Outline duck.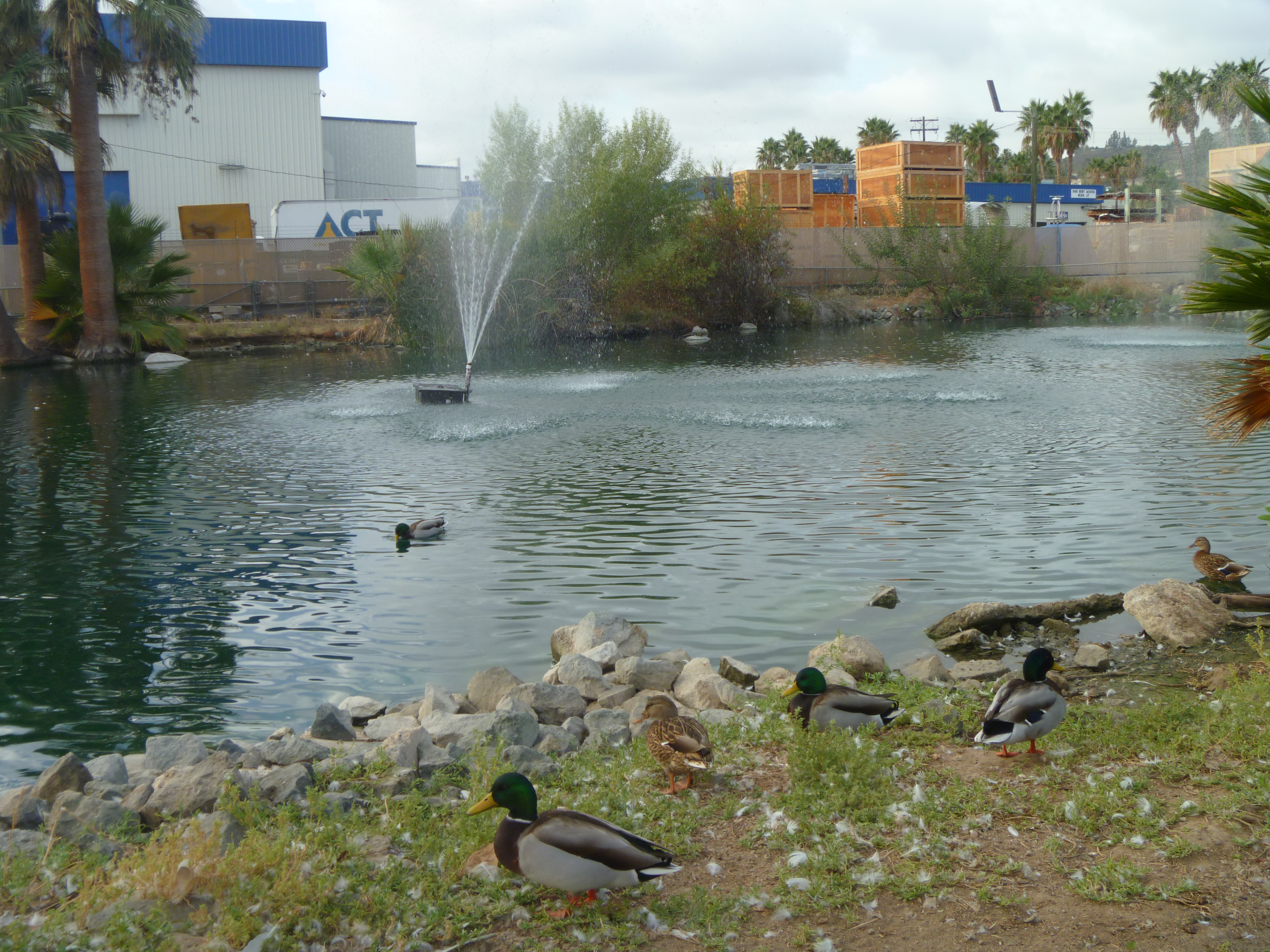
Outline: region(349, 157, 369, 178).
